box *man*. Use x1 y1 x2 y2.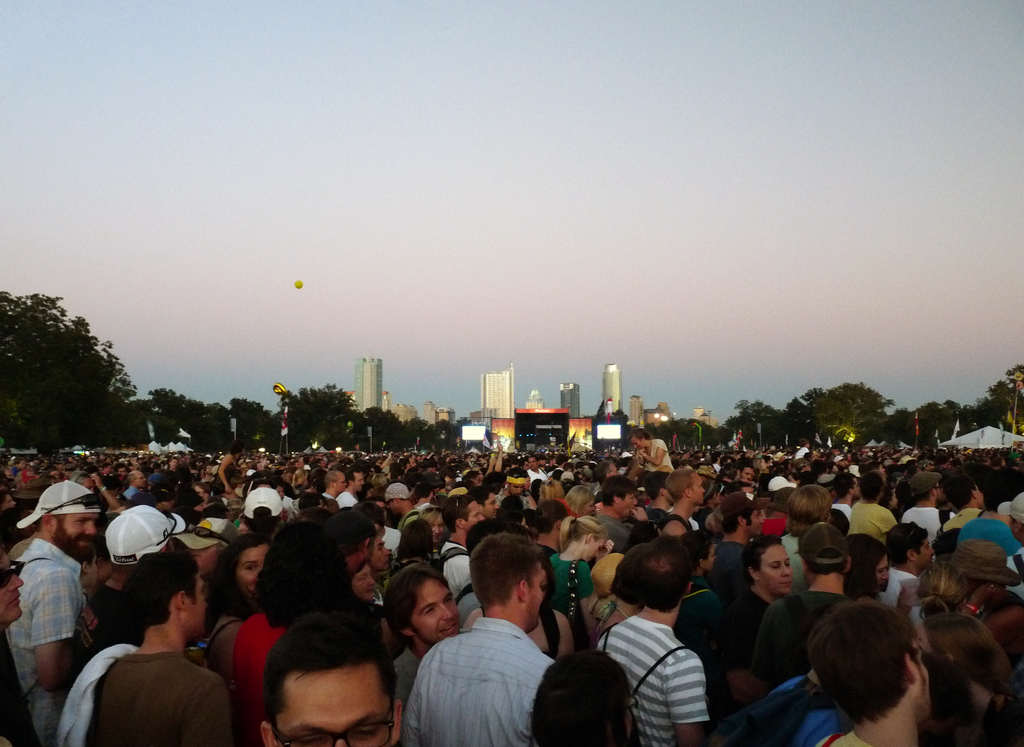
340 468 365 514.
